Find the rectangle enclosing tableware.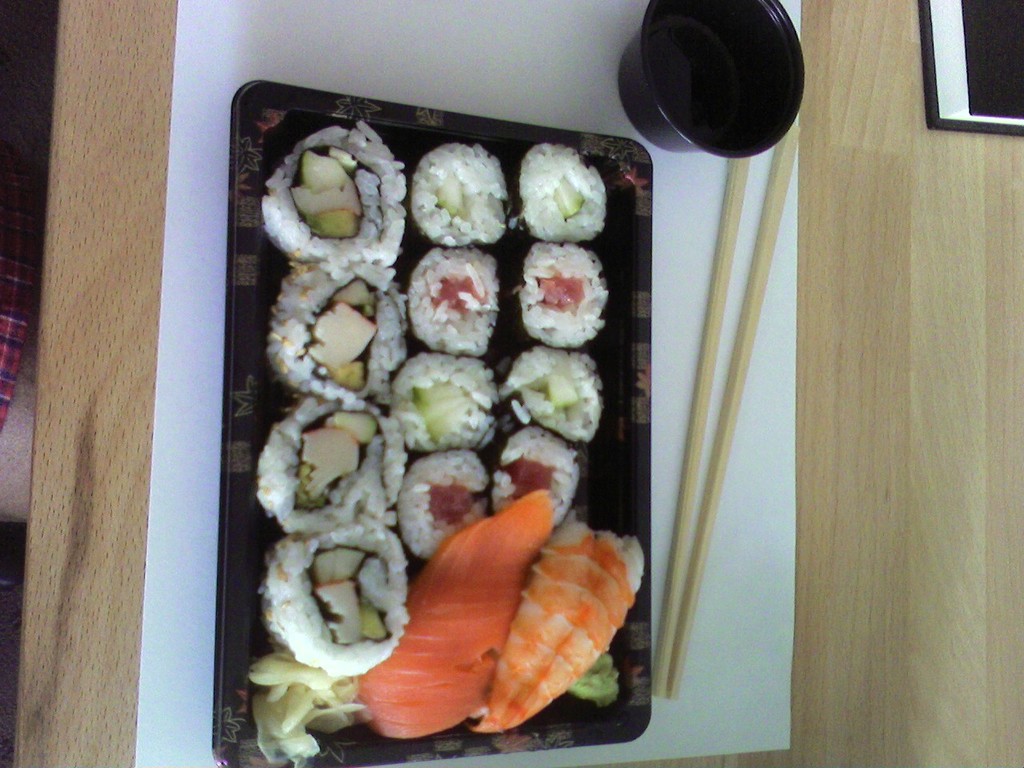
box(618, 0, 804, 162).
